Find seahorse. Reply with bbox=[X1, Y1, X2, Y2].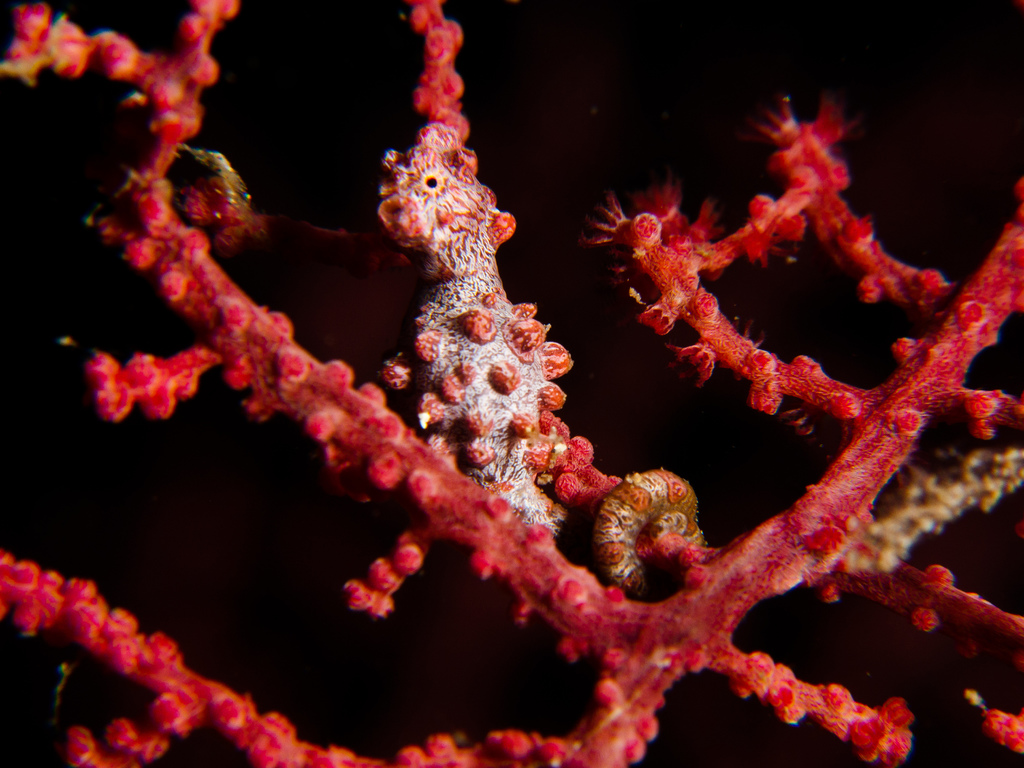
bbox=[372, 121, 703, 593].
